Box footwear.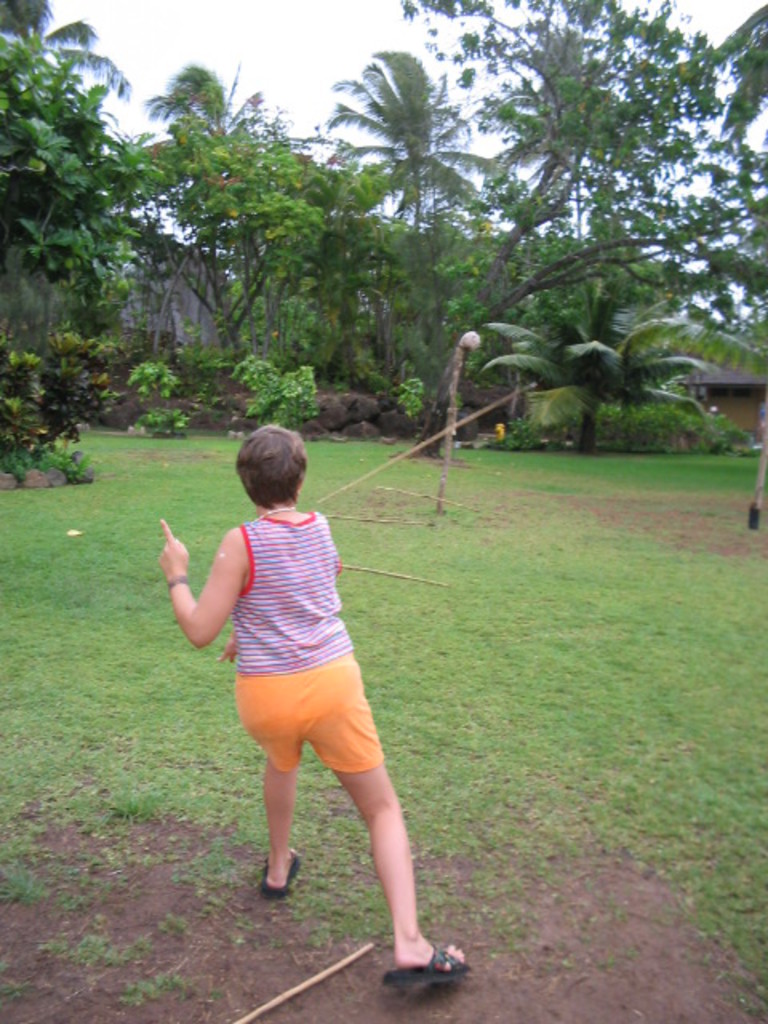
(374, 930, 459, 997).
